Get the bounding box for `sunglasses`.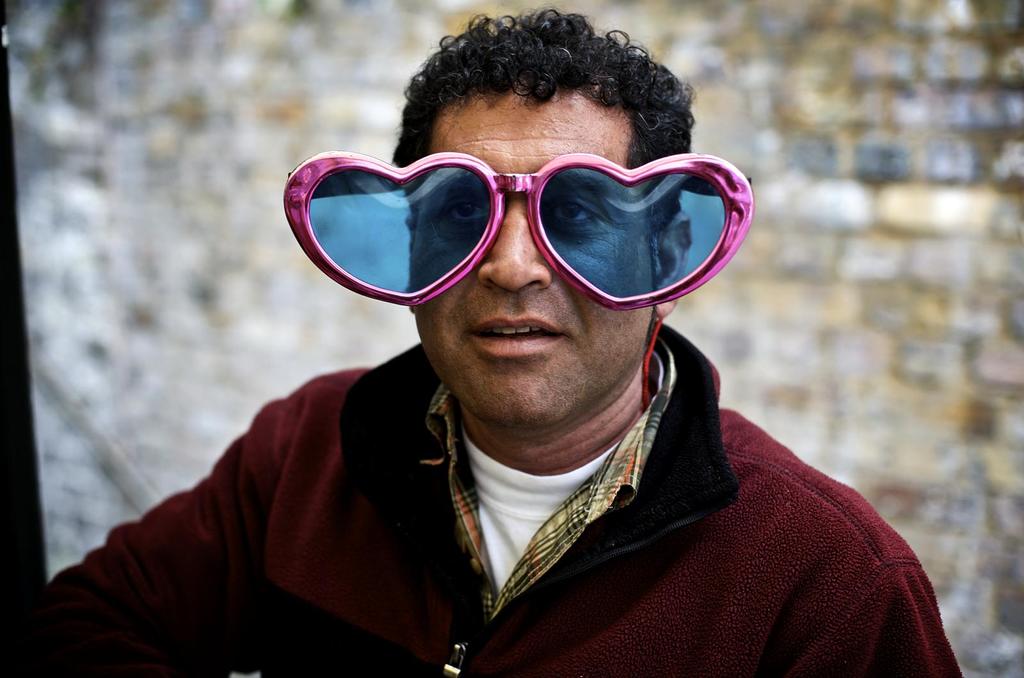
280:151:755:310.
